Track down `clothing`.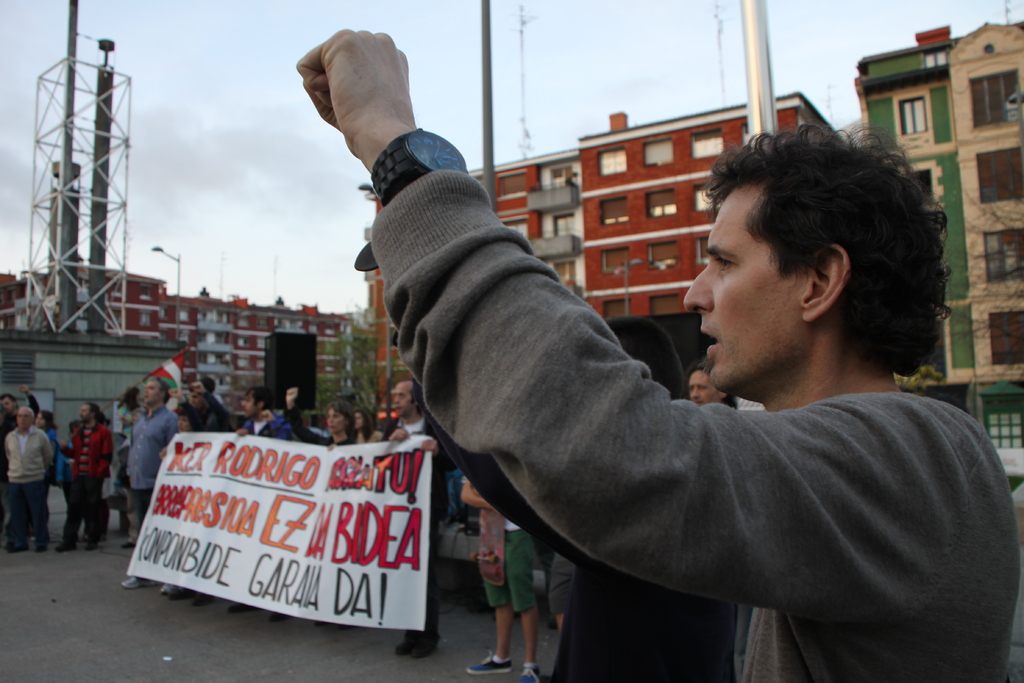
Tracked to <bbox>49, 478, 109, 537</bbox>.
